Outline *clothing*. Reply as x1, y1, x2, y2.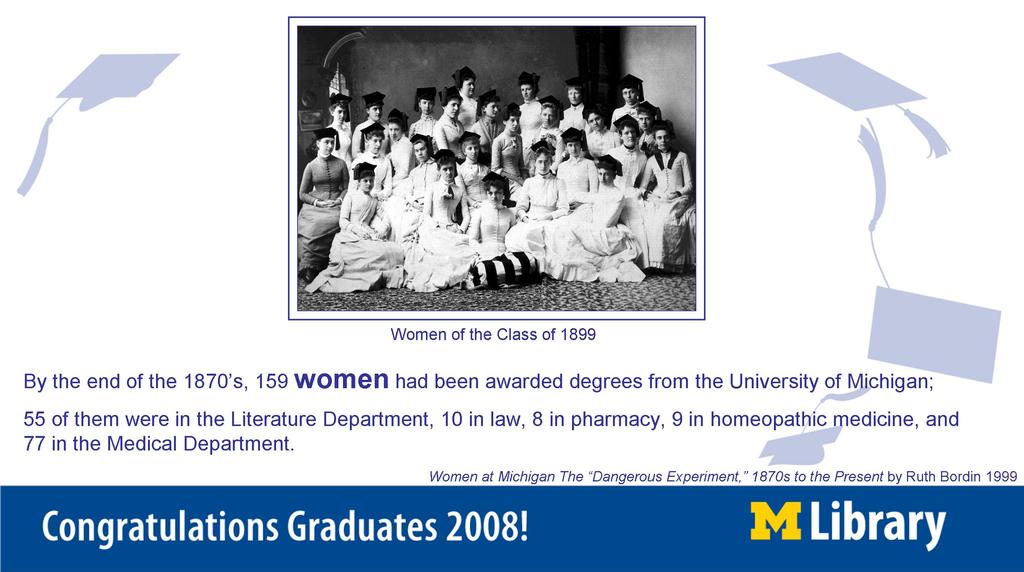
349, 147, 394, 196.
